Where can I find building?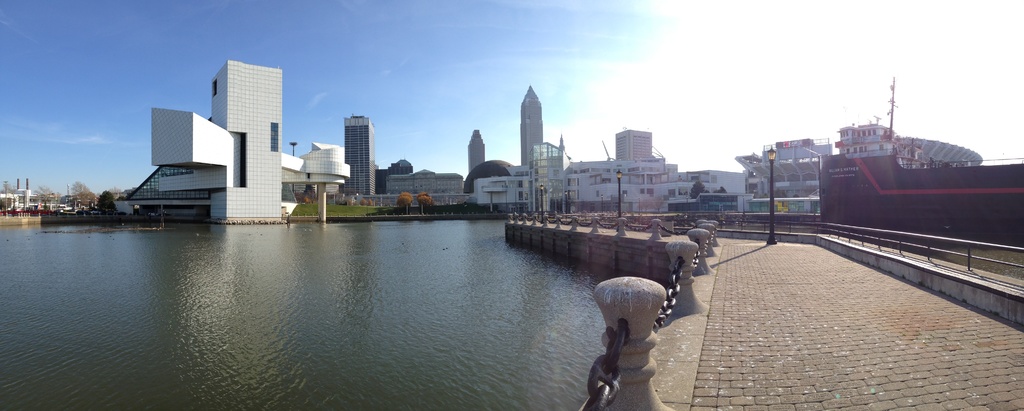
You can find it at [382, 170, 461, 194].
